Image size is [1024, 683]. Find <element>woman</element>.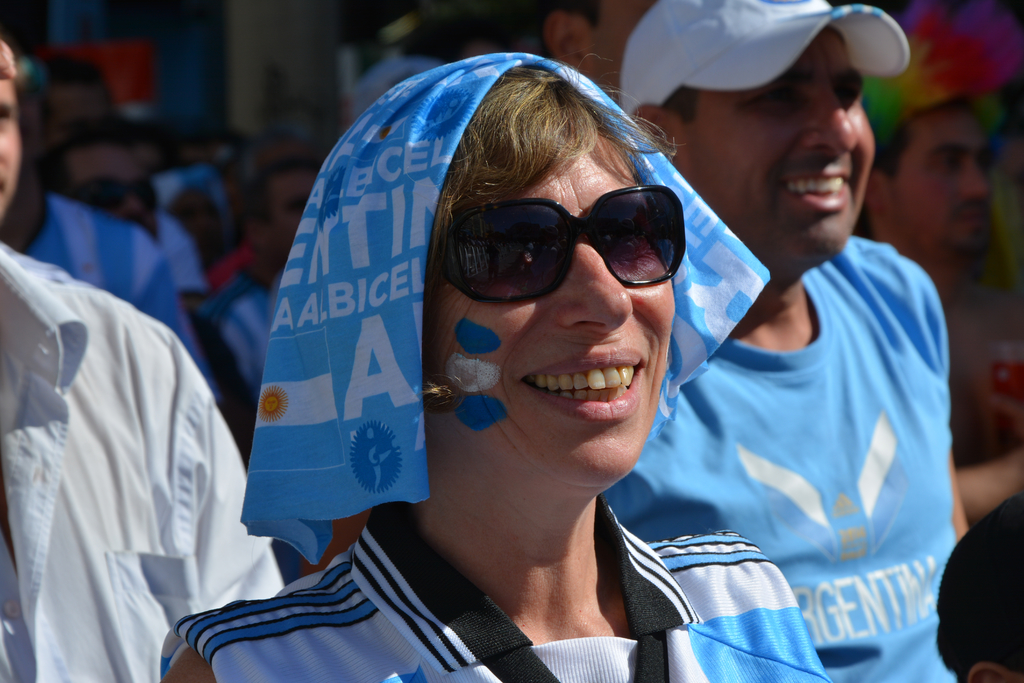
[170,60,828,682].
